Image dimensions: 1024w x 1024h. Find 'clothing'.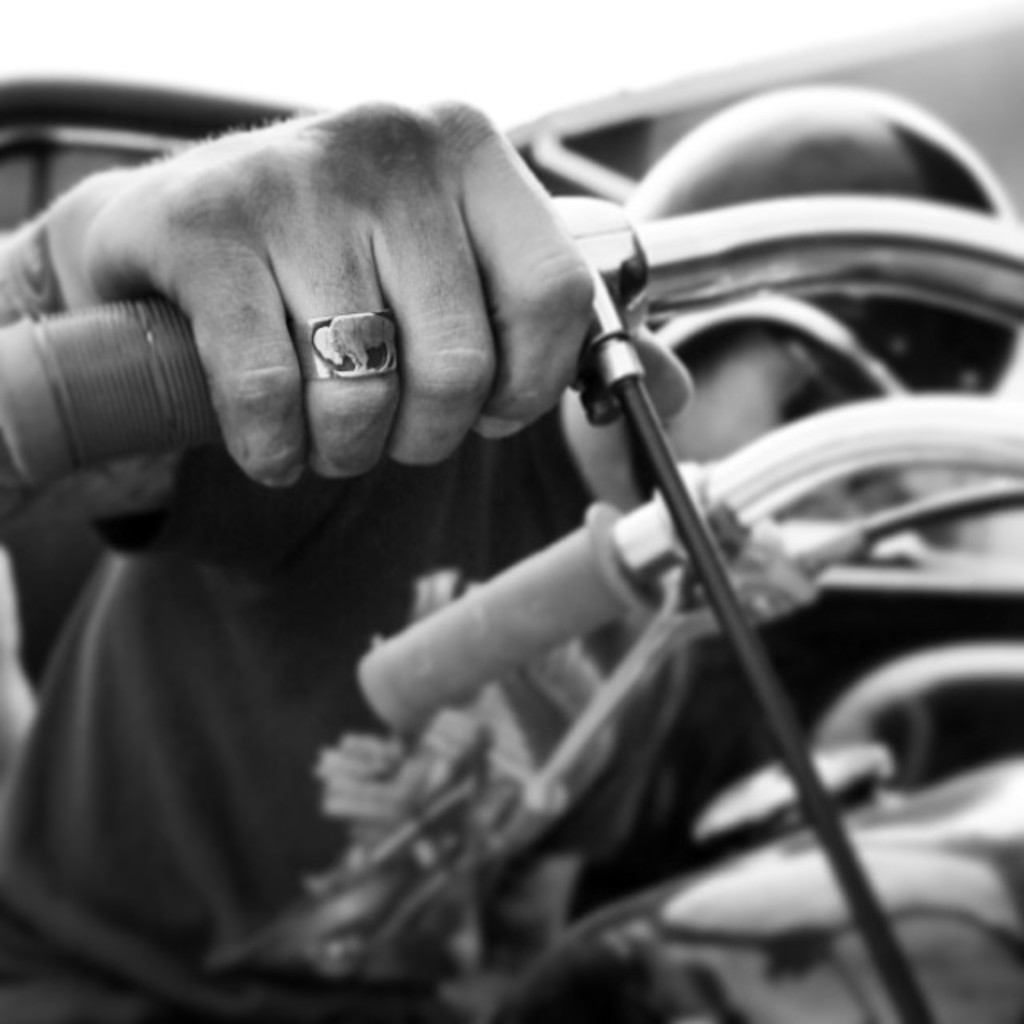
rect(0, 390, 864, 1022).
